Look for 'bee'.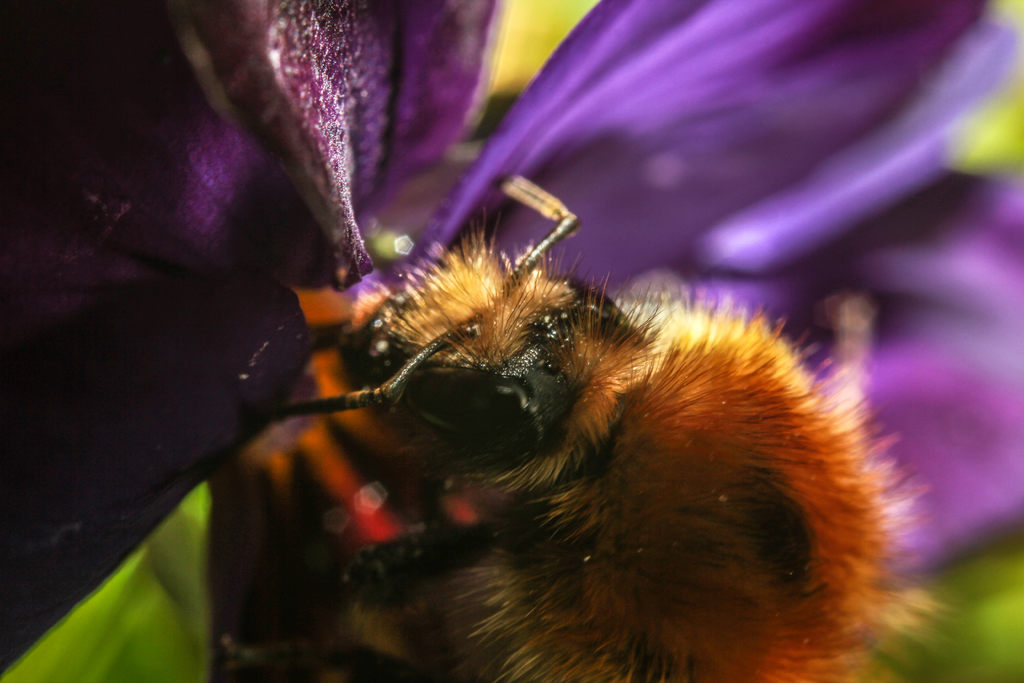
Found: left=306, top=216, right=893, bottom=682.
